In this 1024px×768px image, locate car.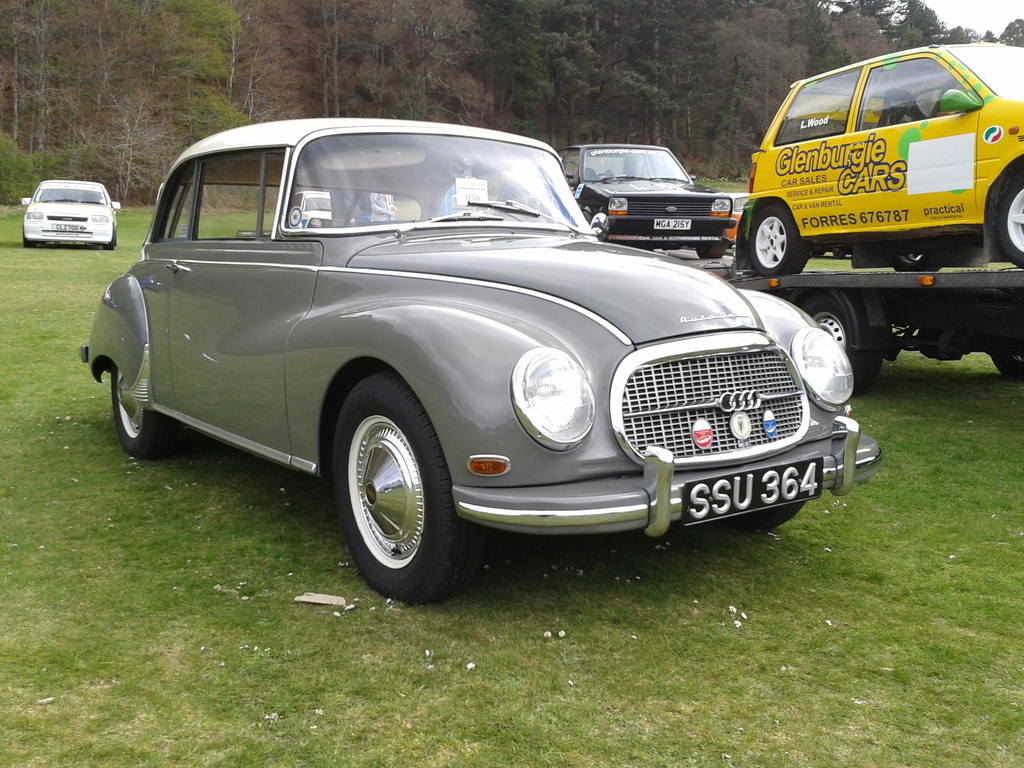
Bounding box: 292,189,333,233.
